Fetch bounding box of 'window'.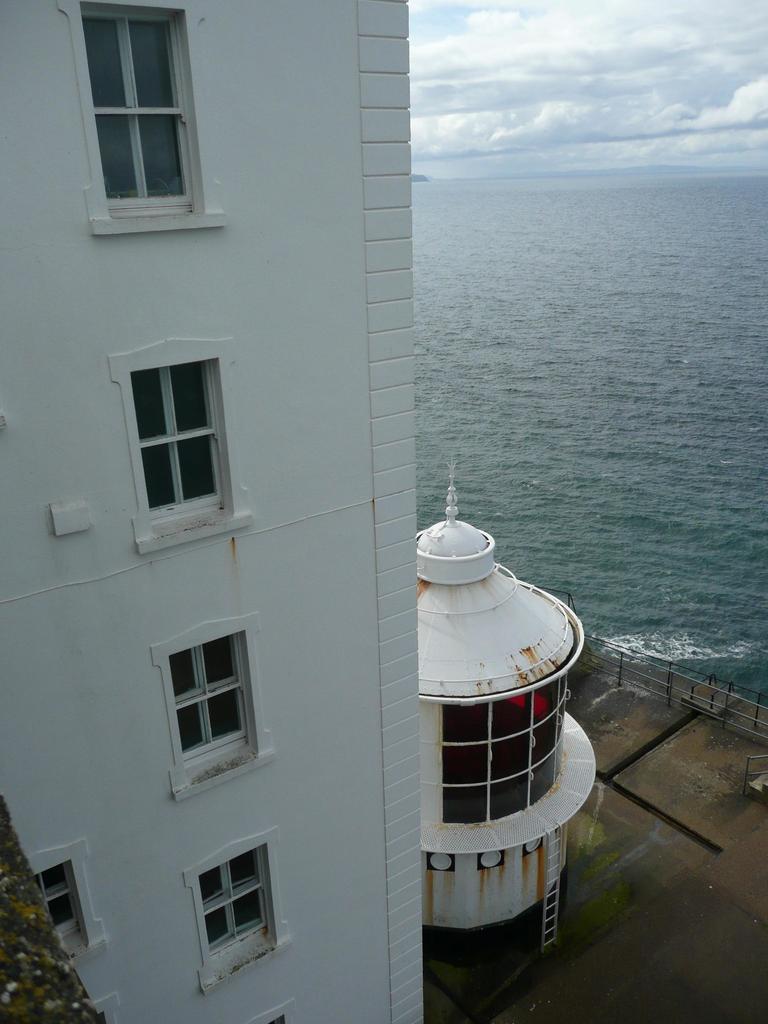
Bbox: bbox(83, 0, 204, 223).
